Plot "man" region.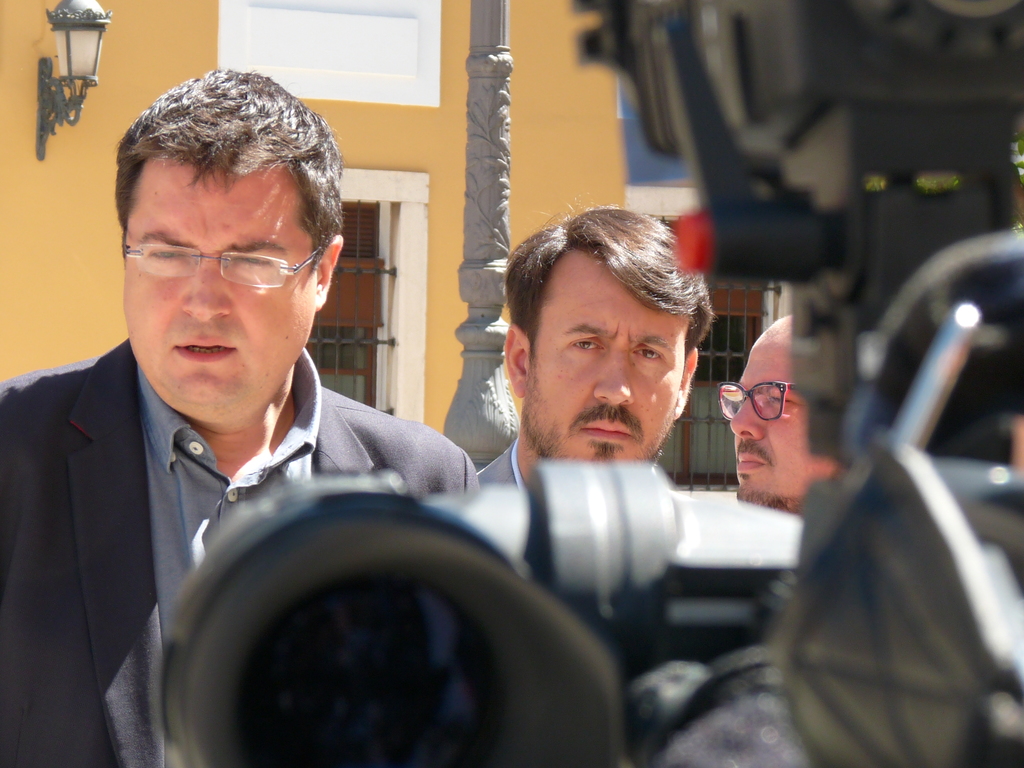
Plotted at [476, 205, 716, 486].
